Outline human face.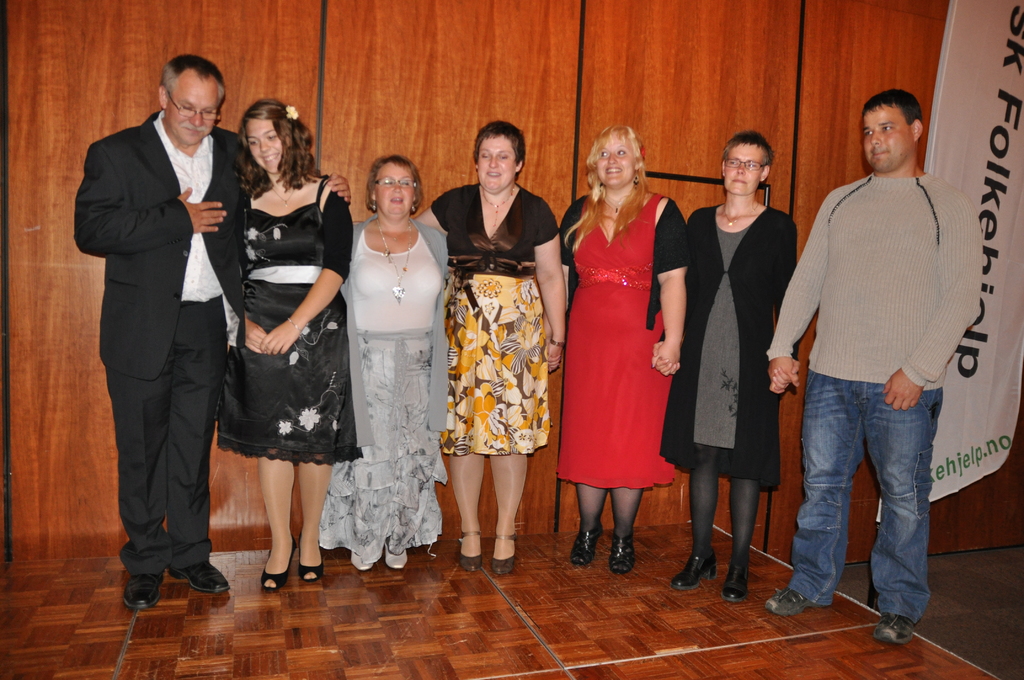
Outline: box(726, 145, 765, 194).
